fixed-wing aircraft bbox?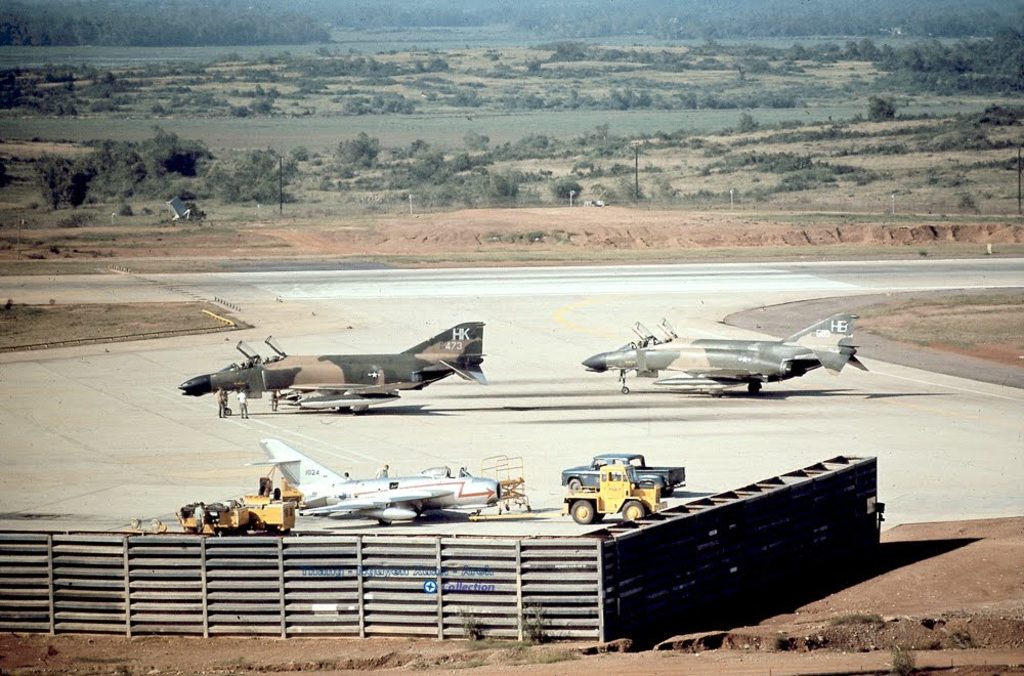
BBox(246, 438, 502, 527)
